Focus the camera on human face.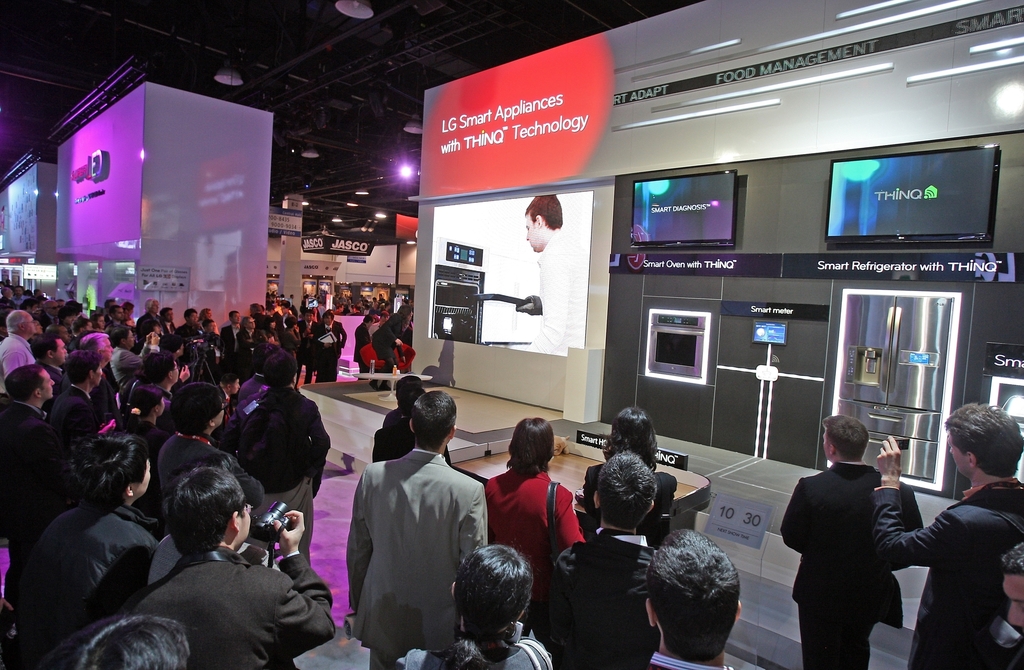
Focus region: pyautogui.locateOnScreen(524, 211, 540, 254).
